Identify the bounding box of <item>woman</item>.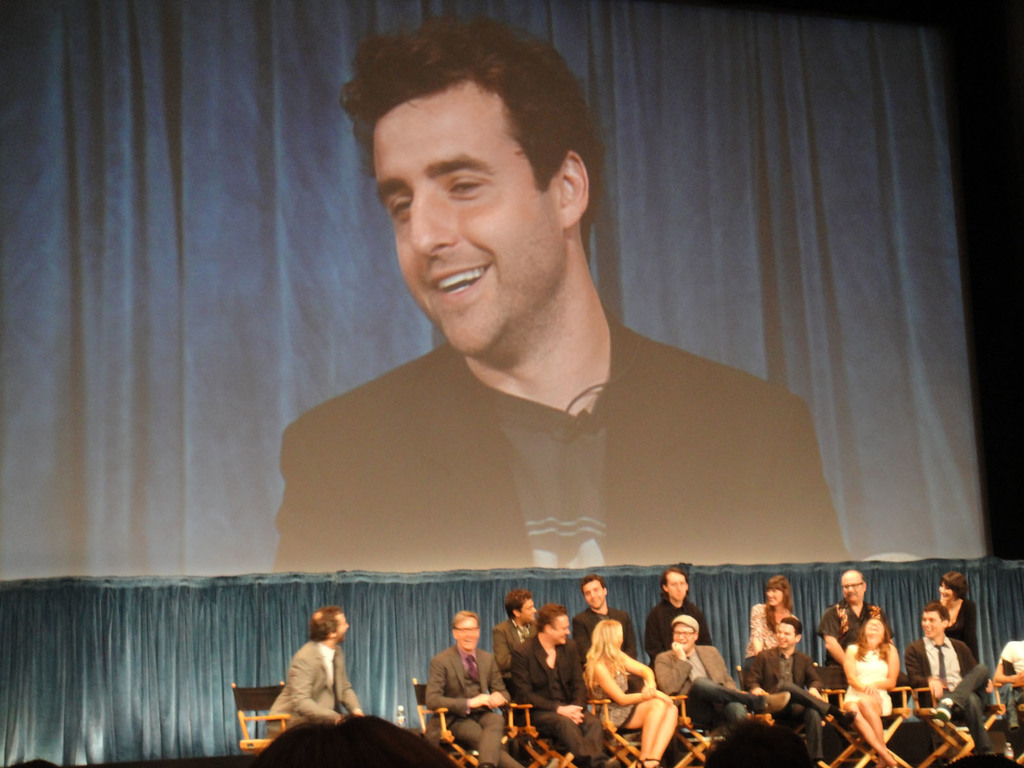
<region>828, 617, 907, 767</region>.
